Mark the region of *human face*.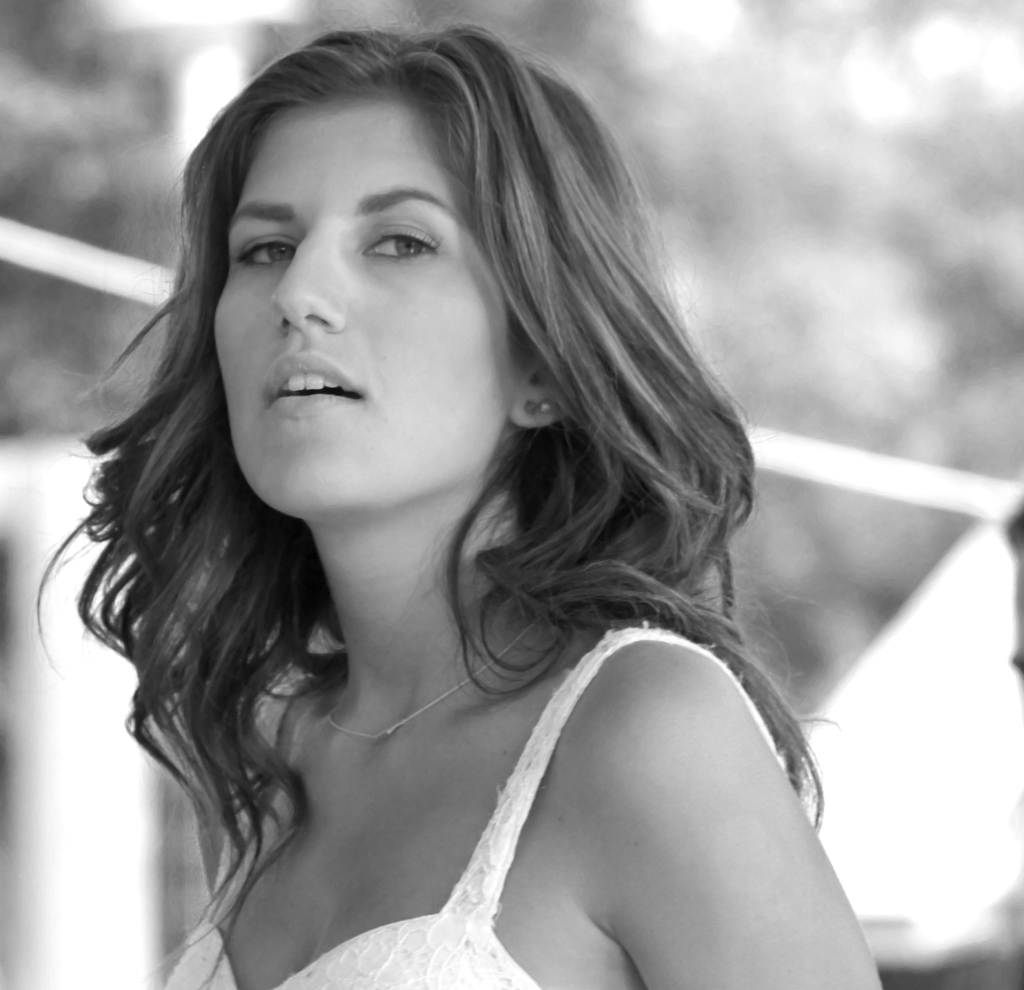
Region: [left=218, top=76, right=523, bottom=507].
